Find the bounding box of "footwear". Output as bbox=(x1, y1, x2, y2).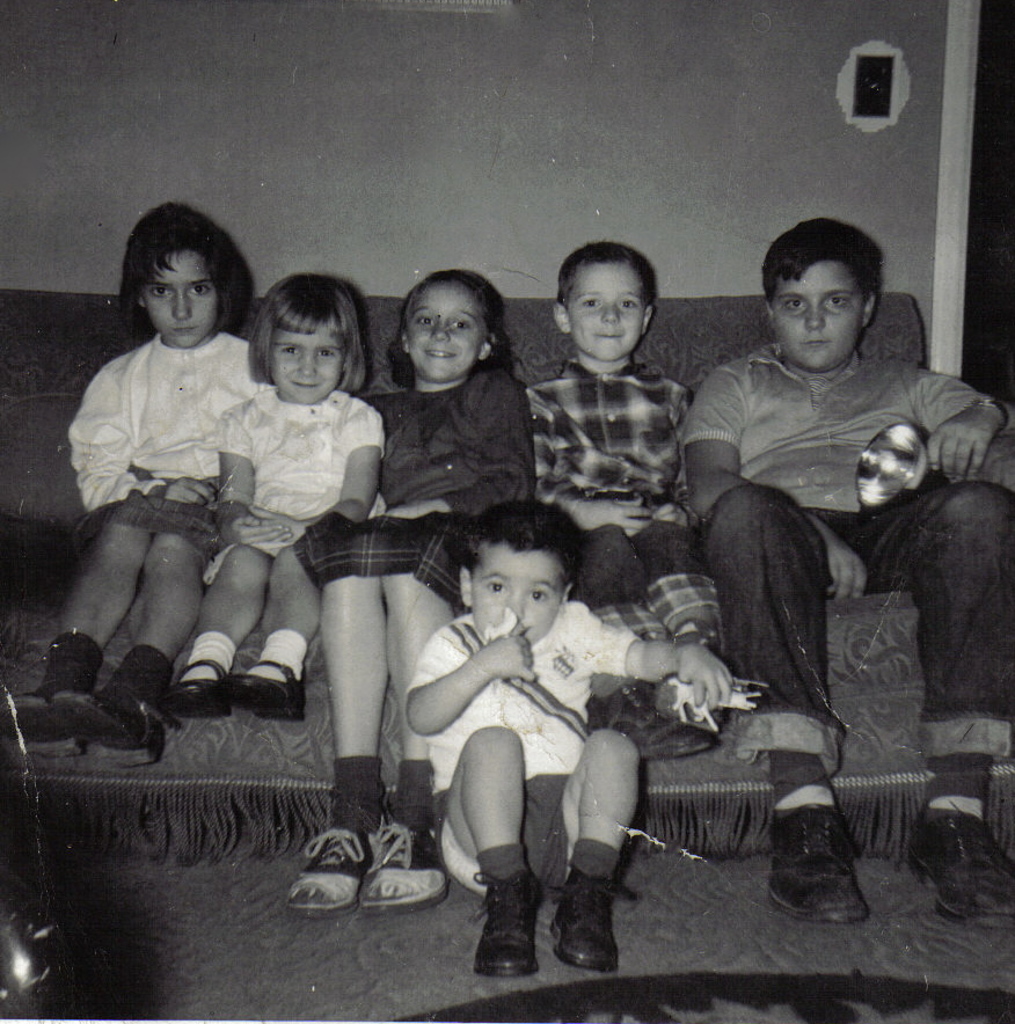
bbox=(474, 866, 549, 985).
